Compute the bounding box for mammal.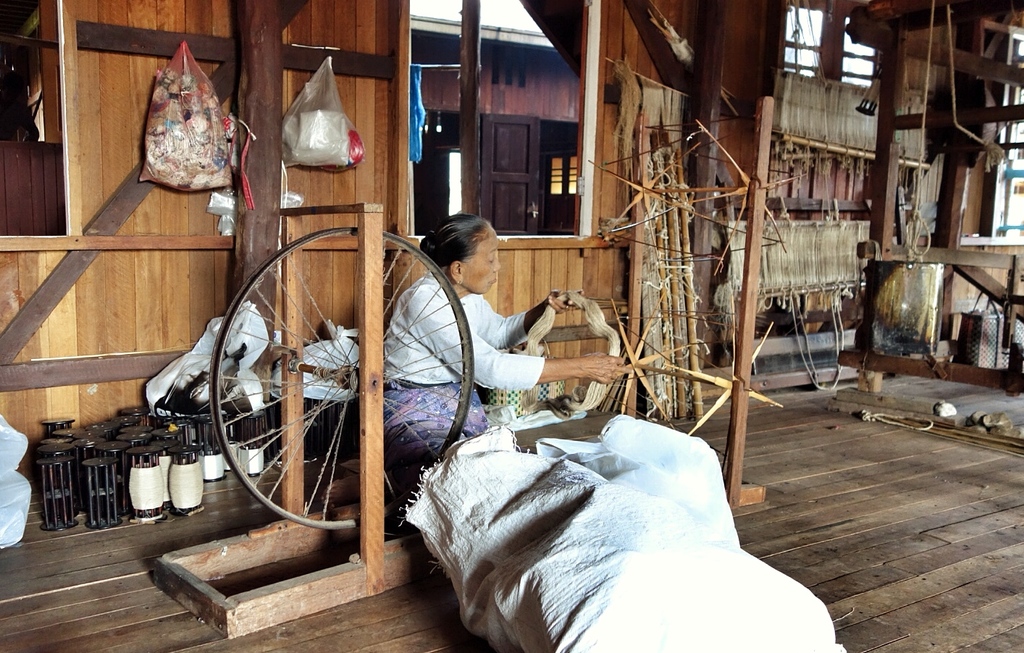
rect(374, 214, 629, 458).
